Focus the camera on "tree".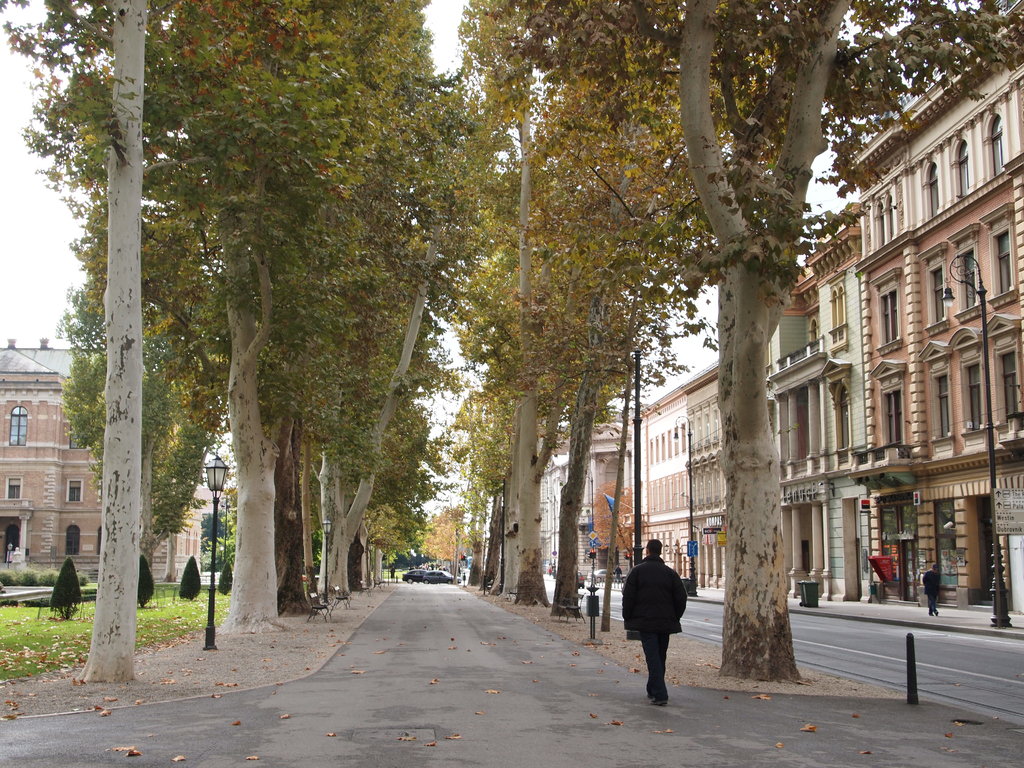
Focus region: {"x1": 129, "y1": 204, "x2": 470, "y2": 559}.
